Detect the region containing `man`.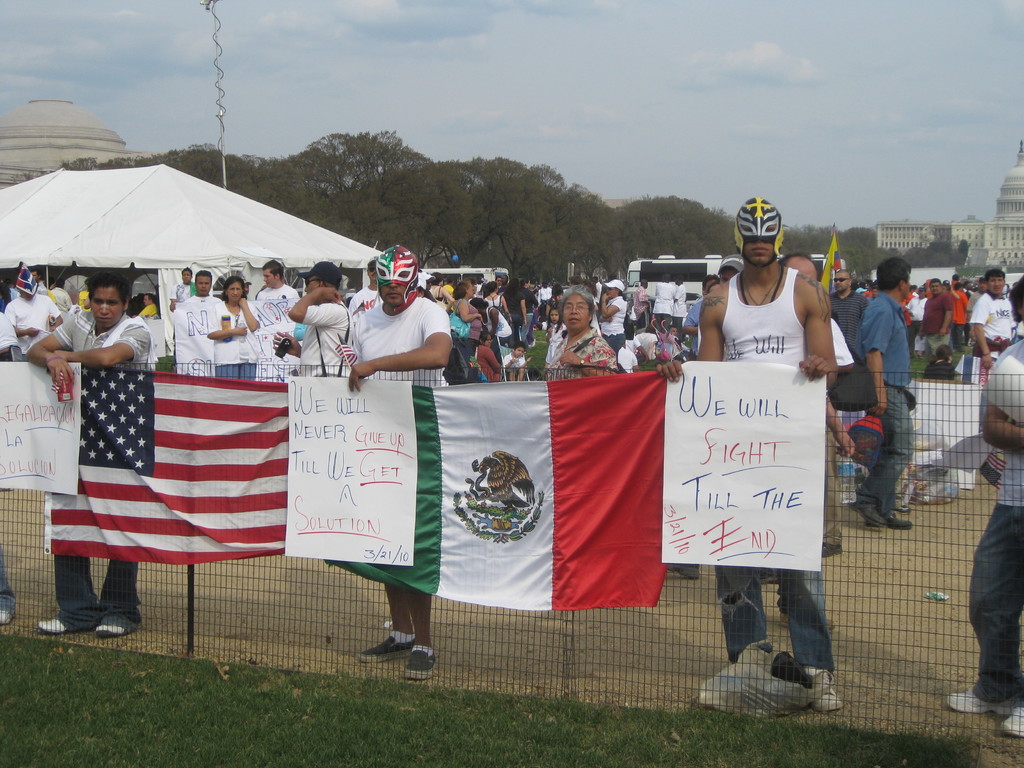
BBox(969, 268, 1016, 369).
